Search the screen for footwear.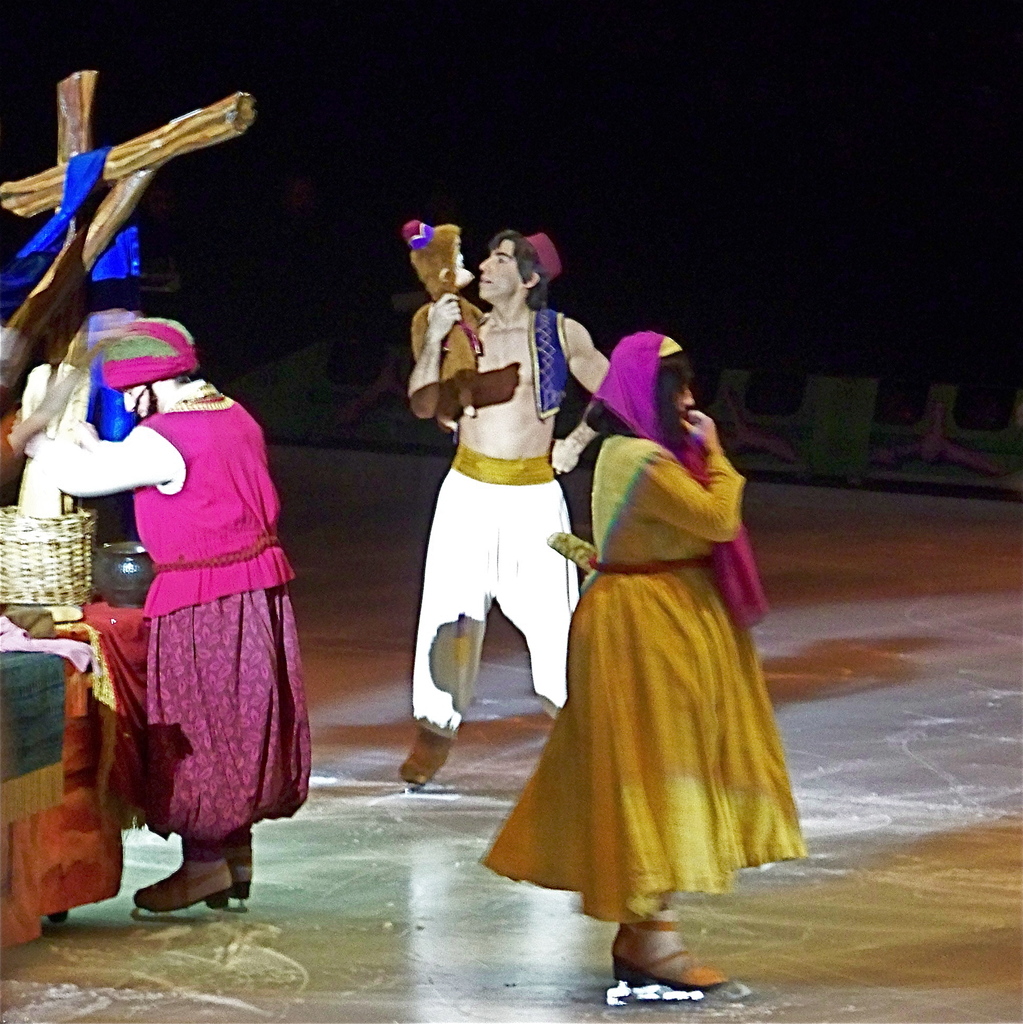
Found at x1=223, y1=830, x2=253, y2=900.
